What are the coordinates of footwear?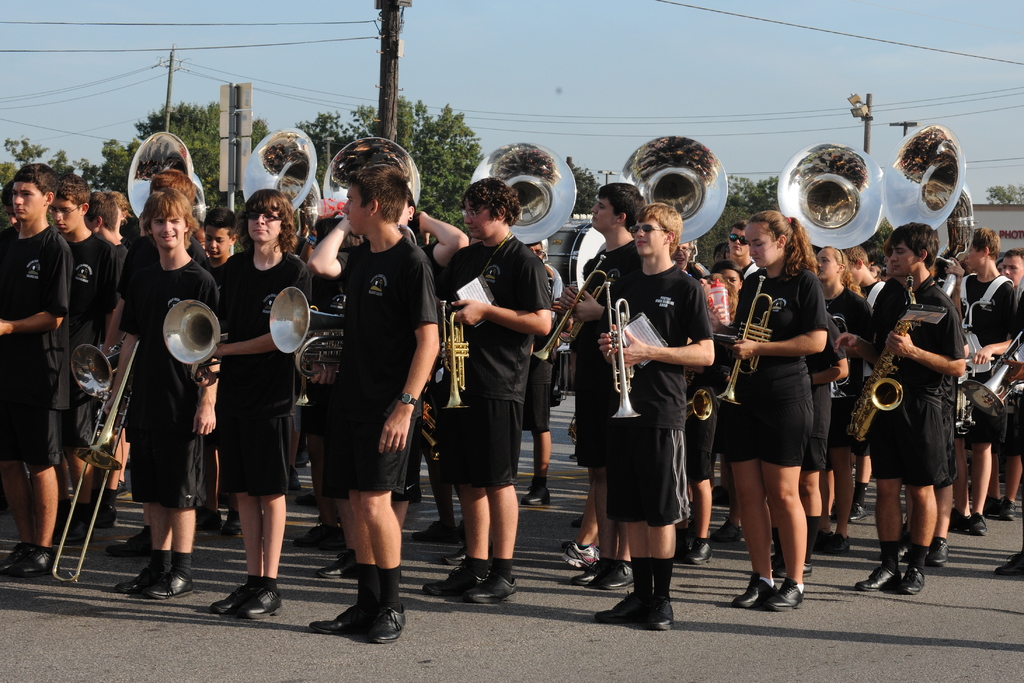
{"left": 968, "top": 509, "right": 988, "bottom": 538}.
